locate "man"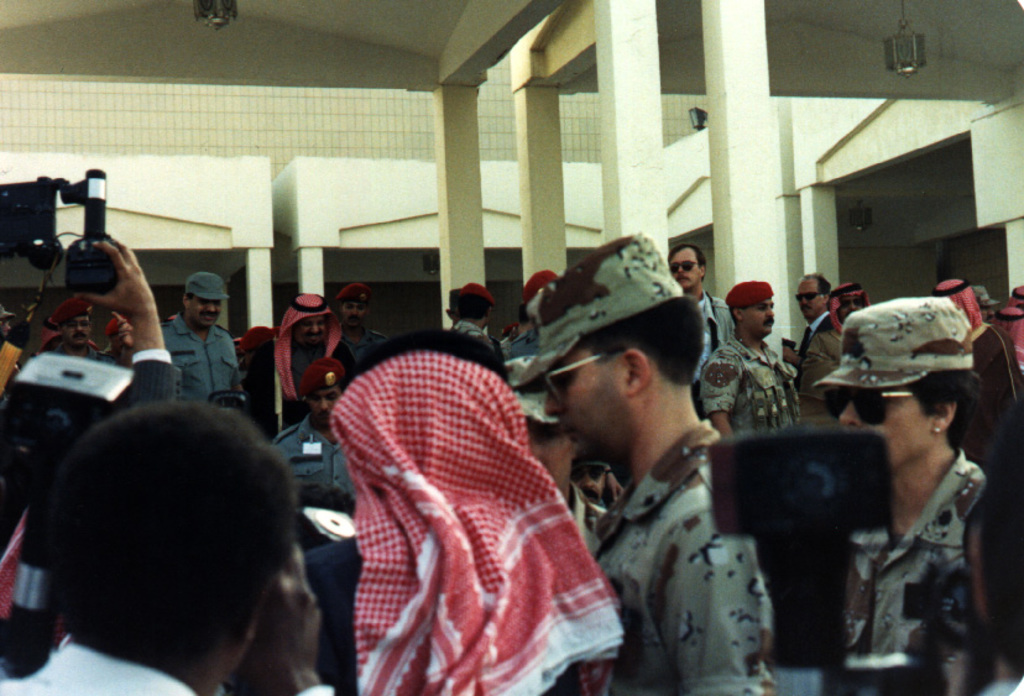
244, 291, 367, 434
